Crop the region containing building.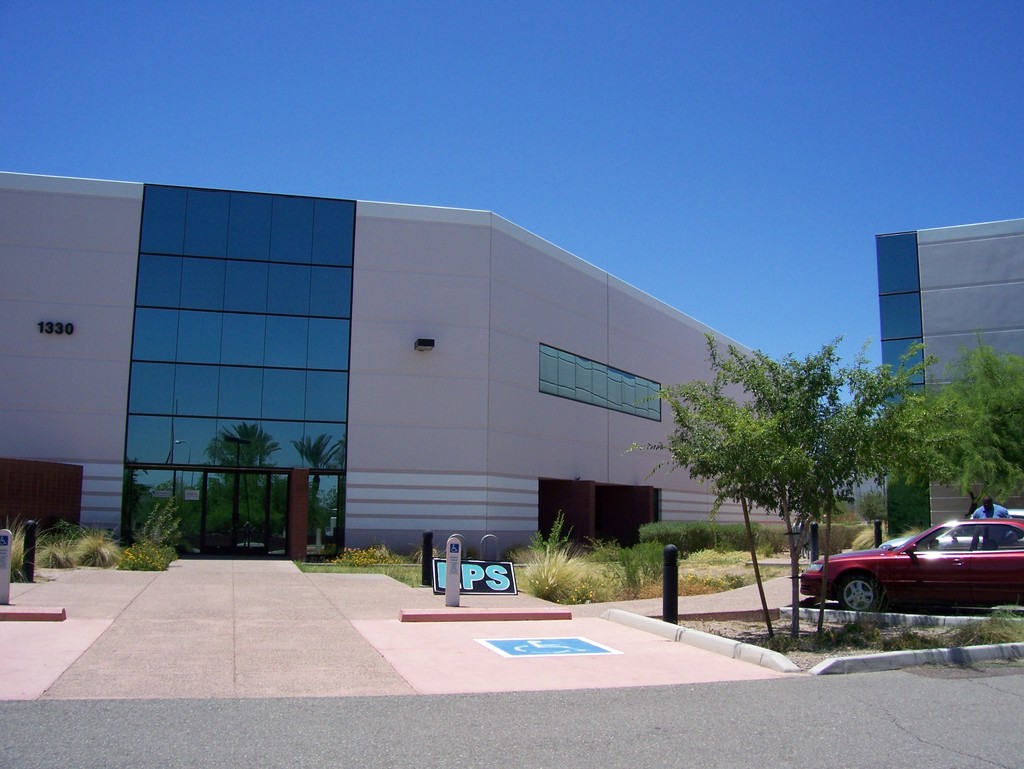
Crop region: [0, 171, 1023, 566].
